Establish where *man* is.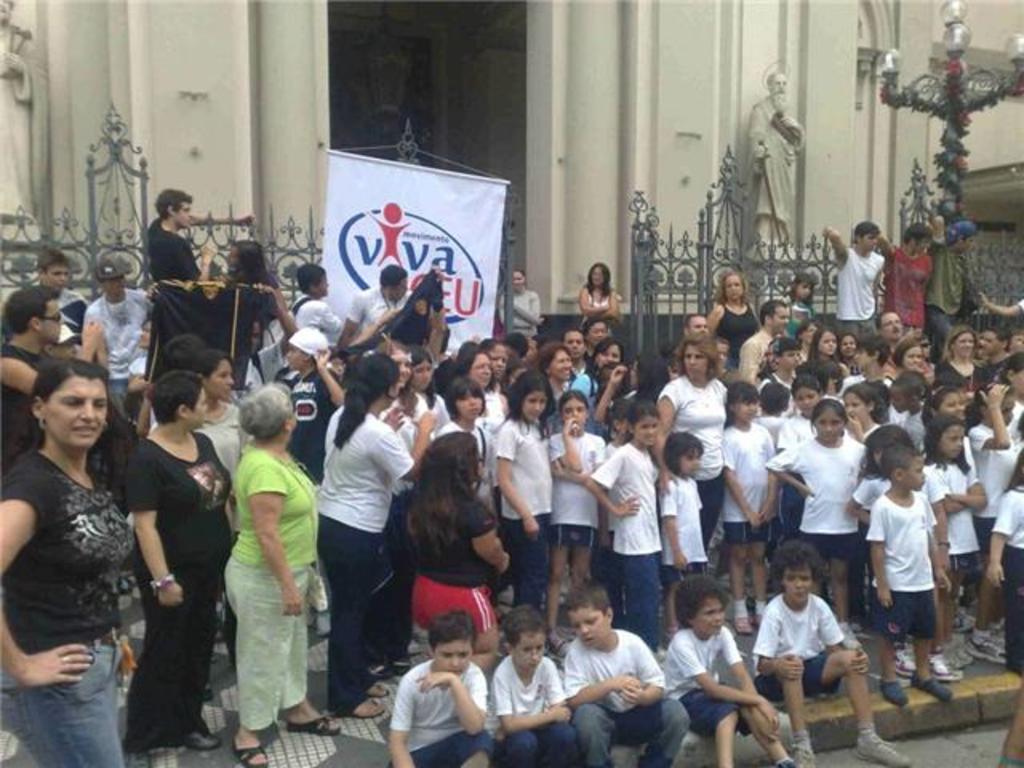
Established at Rect(339, 261, 445, 349).
